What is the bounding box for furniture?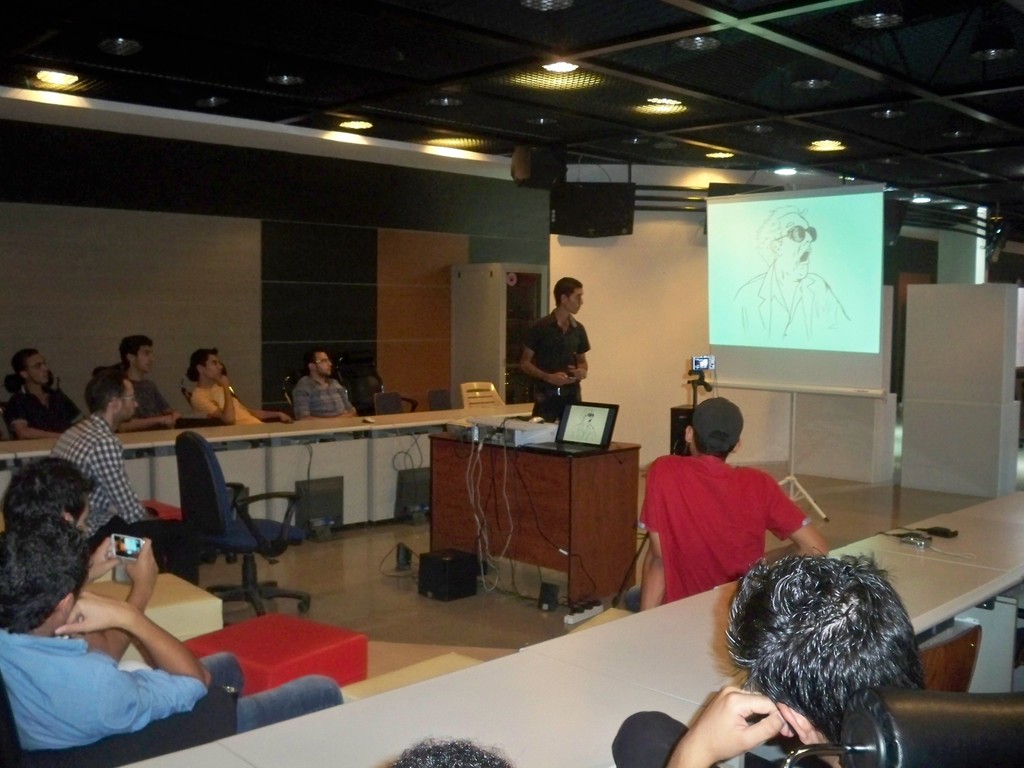
box(175, 429, 310, 611).
